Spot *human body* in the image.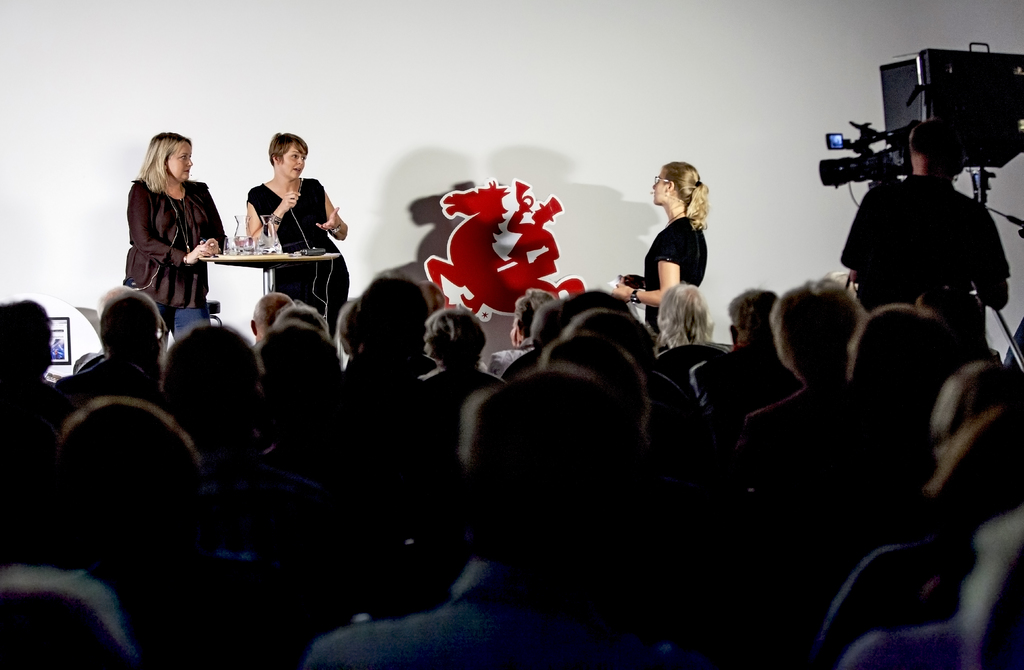
*human body* found at BBox(242, 125, 350, 348).
